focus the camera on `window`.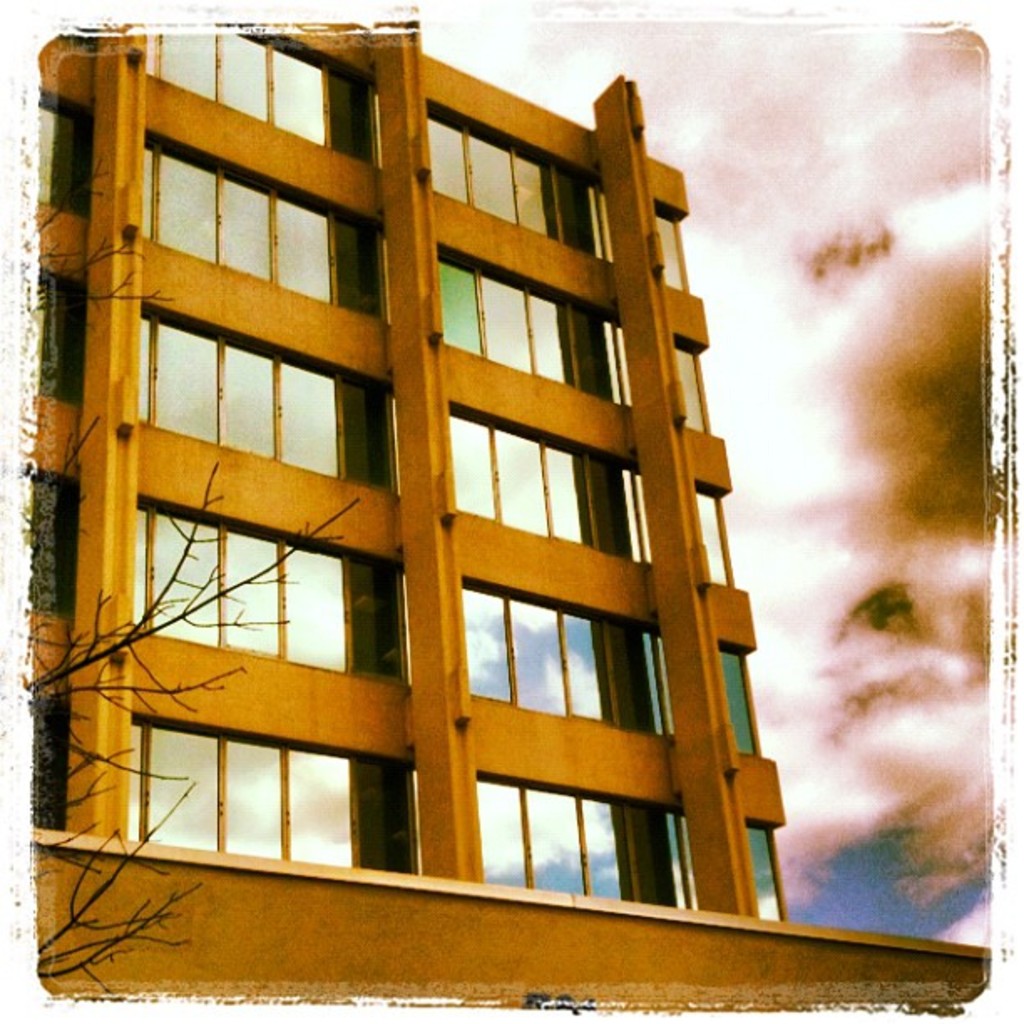
Focus region: l=713, t=649, r=773, b=755.
